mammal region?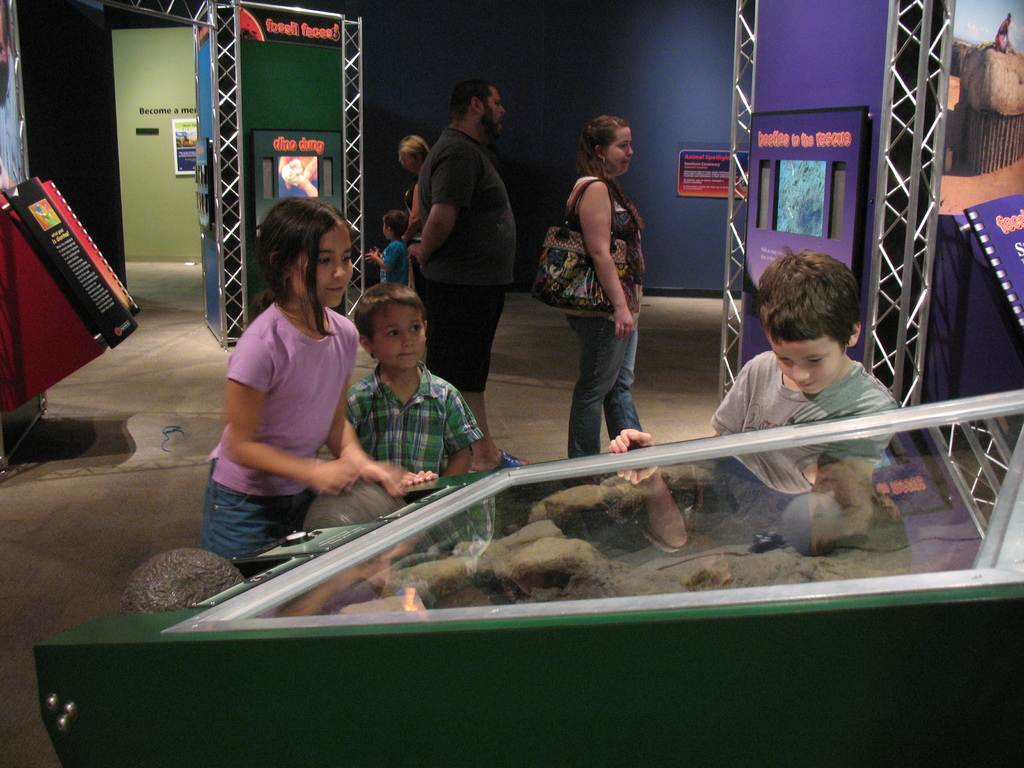
(604,246,903,456)
